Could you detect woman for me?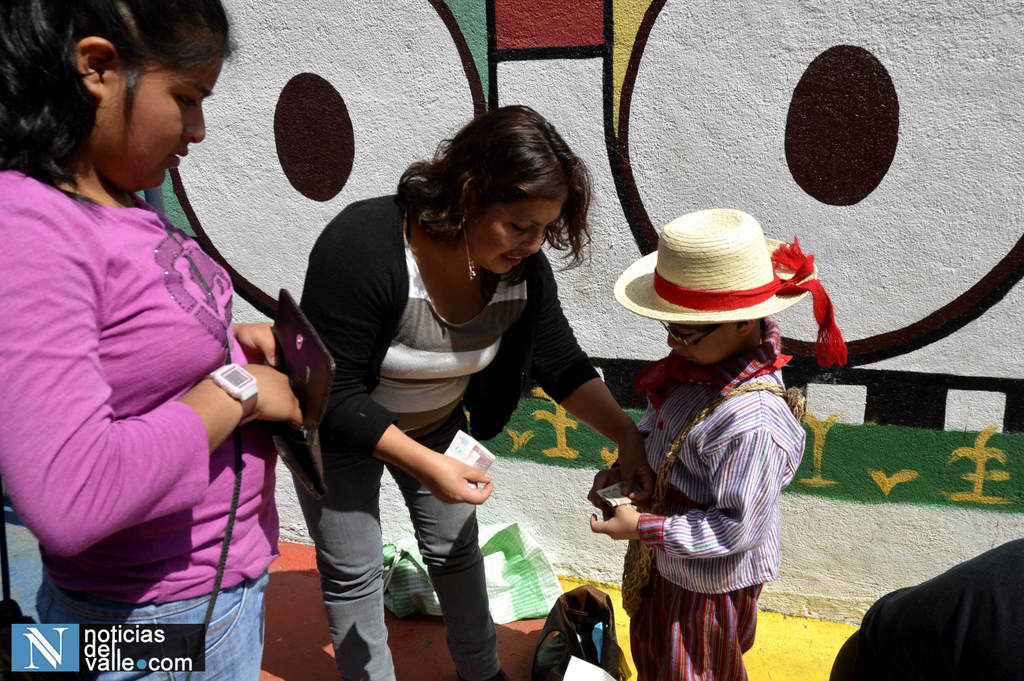
Detection result: bbox=[276, 135, 609, 670].
